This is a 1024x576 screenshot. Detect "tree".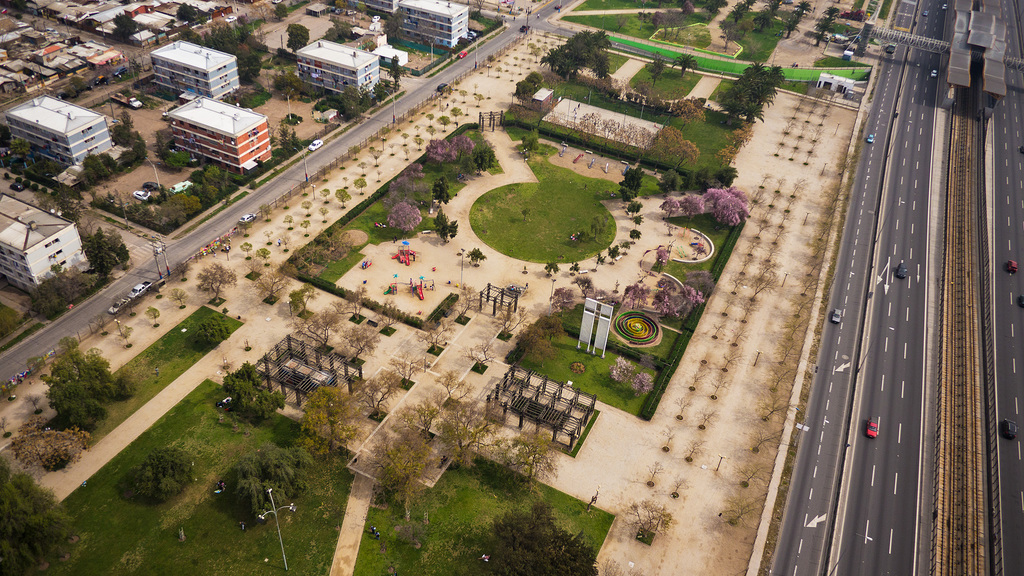
locate(321, 24, 356, 41).
